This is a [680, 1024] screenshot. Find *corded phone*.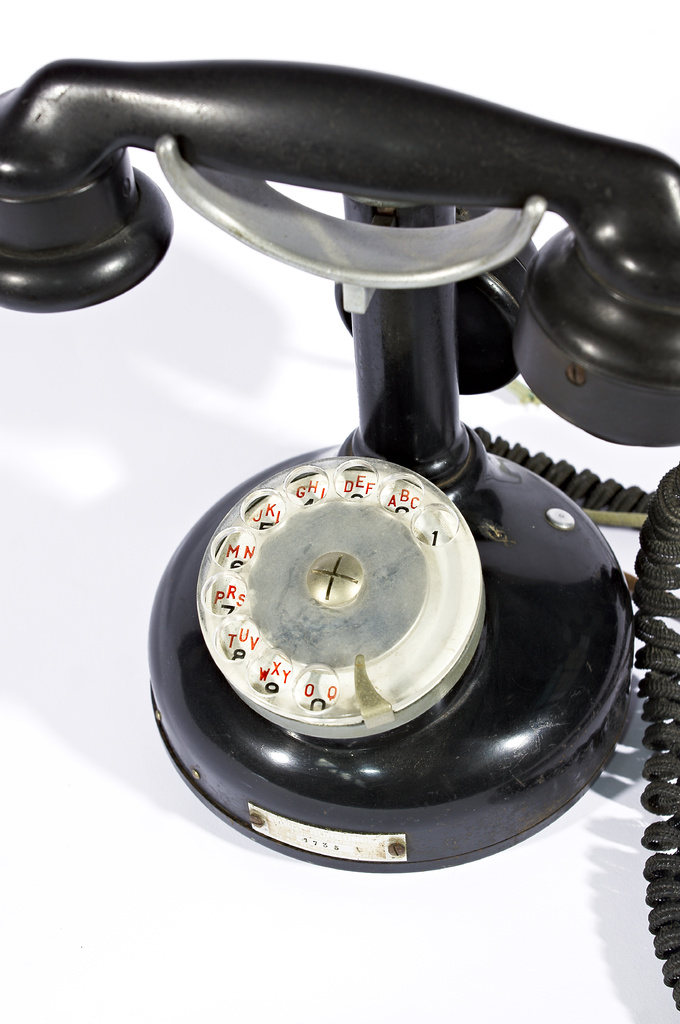
Bounding box: [0,54,679,1015].
